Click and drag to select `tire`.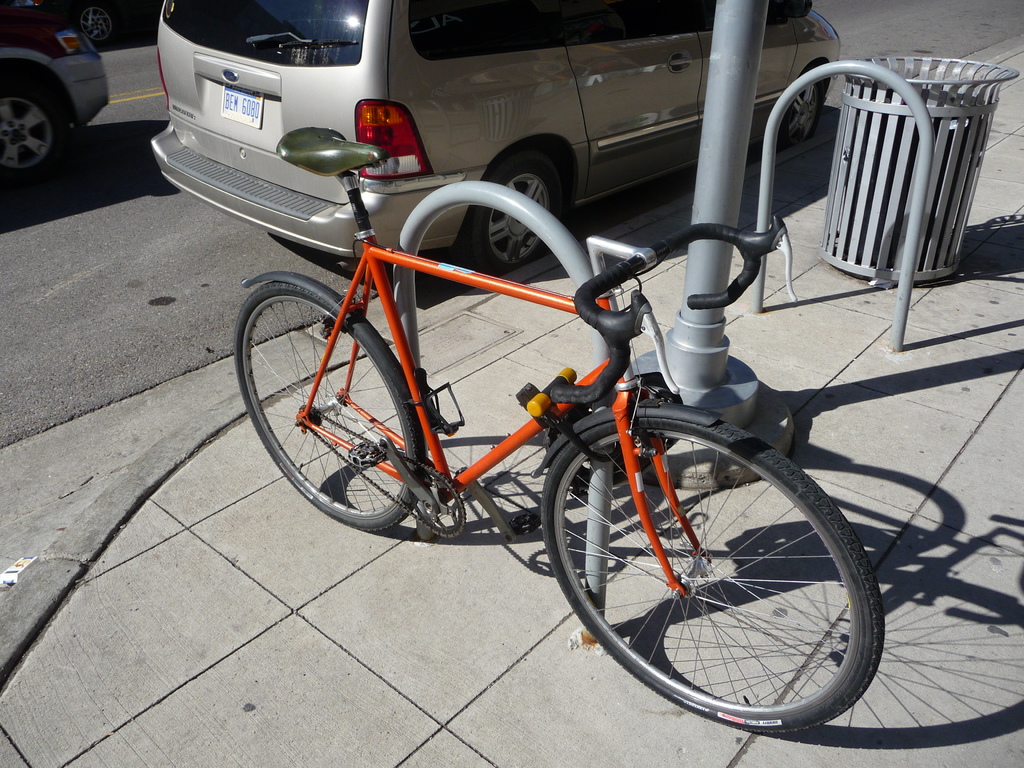
Selection: 238,274,426,524.
